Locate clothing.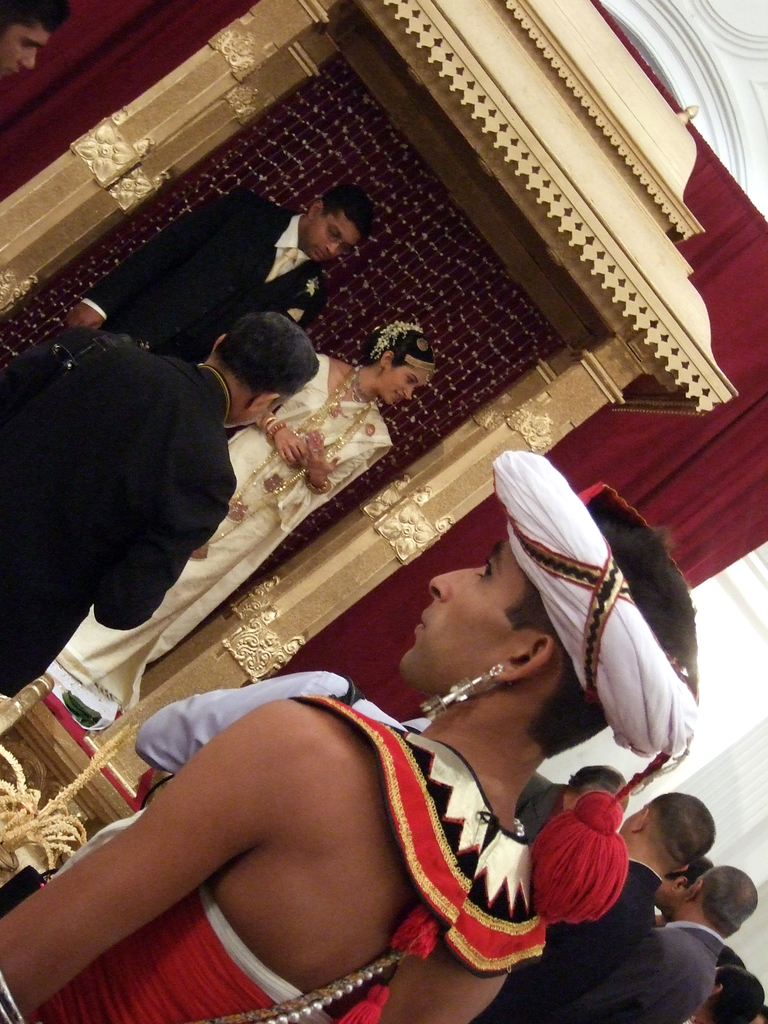
Bounding box: rect(0, 694, 530, 1021).
